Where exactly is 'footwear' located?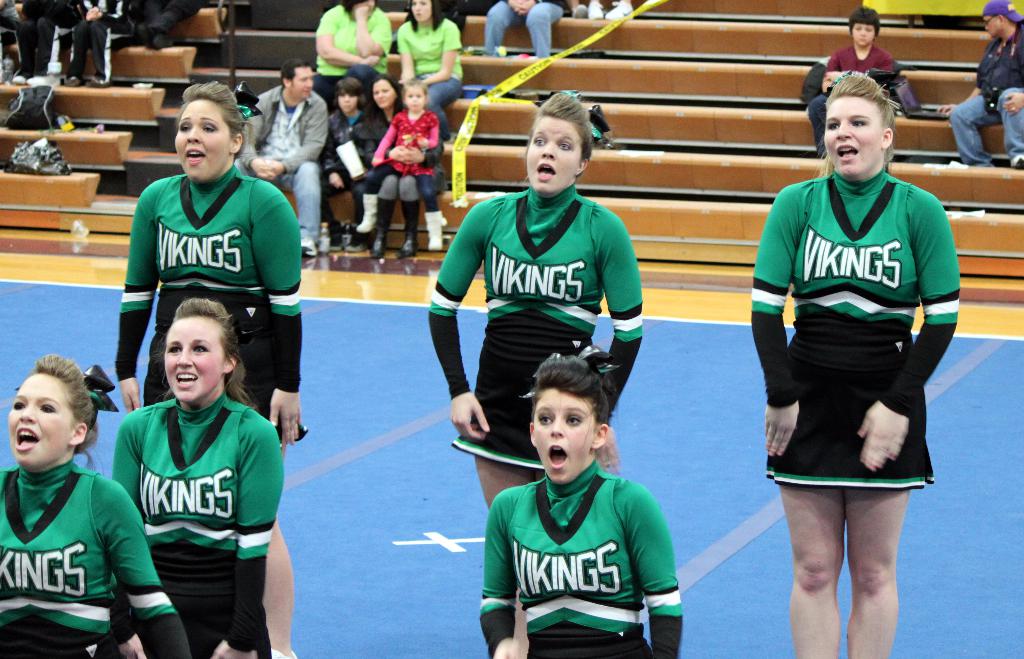
Its bounding box is [397, 229, 419, 258].
